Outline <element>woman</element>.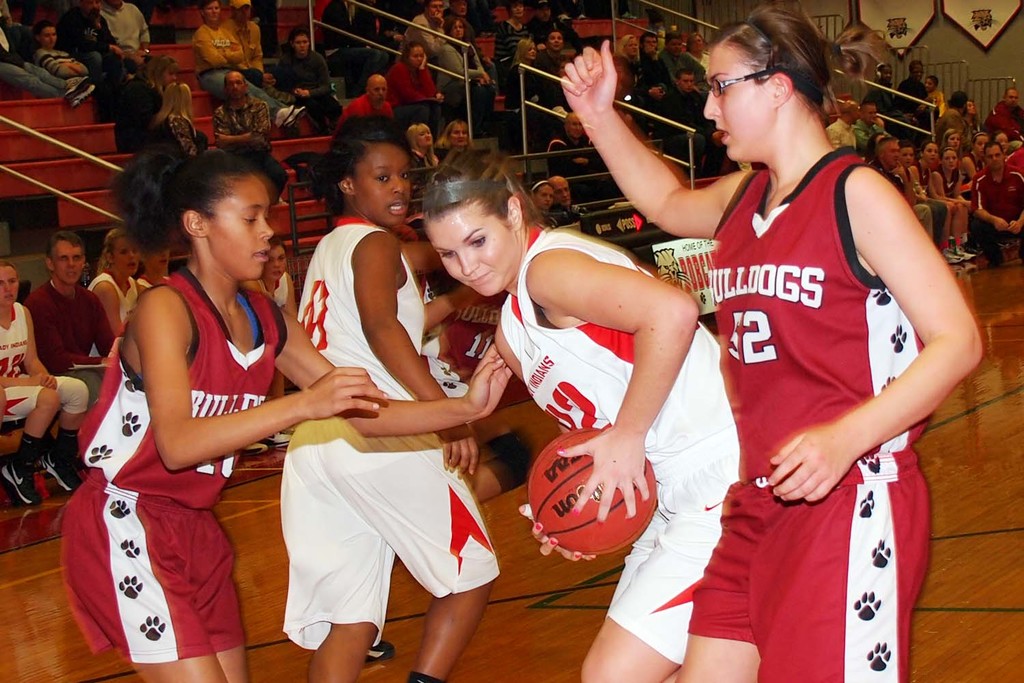
Outline: {"x1": 407, "y1": 124, "x2": 444, "y2": 171}.
